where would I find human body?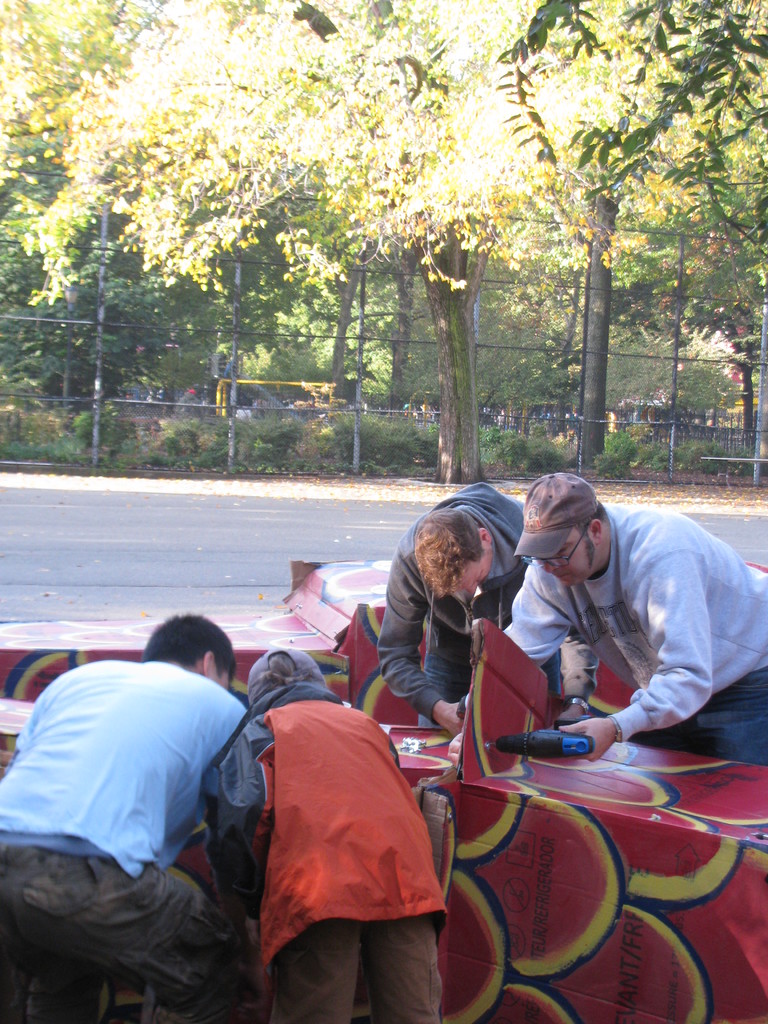
At {"x1": 219, "y1": 660, "x2": 453, "y2": 1023}.
